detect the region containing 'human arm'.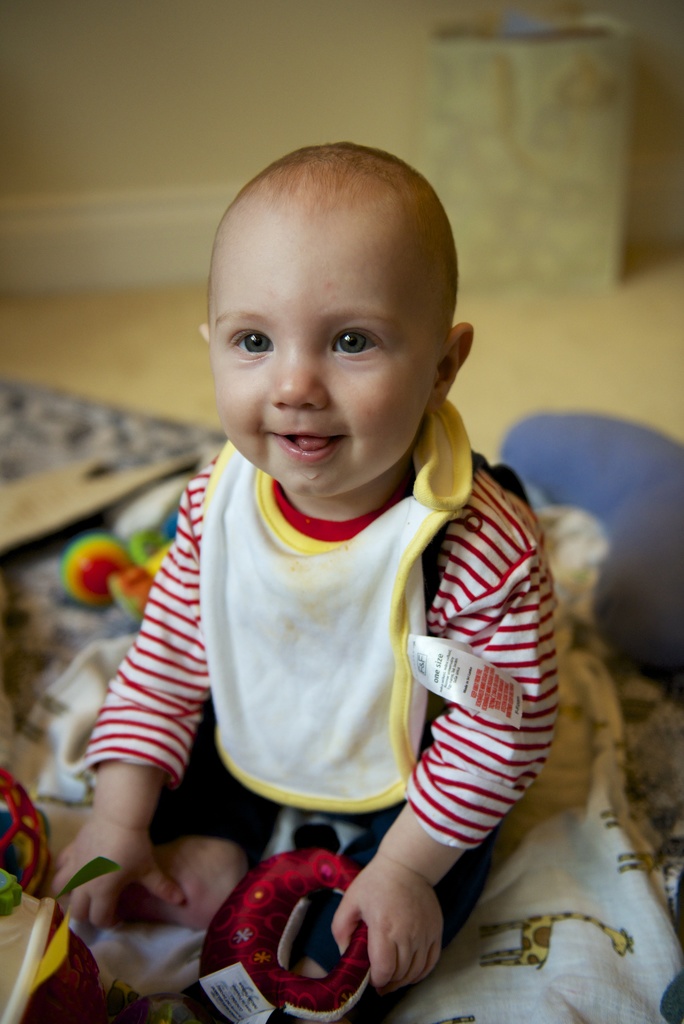
<box>35,486,218,929</box>.
